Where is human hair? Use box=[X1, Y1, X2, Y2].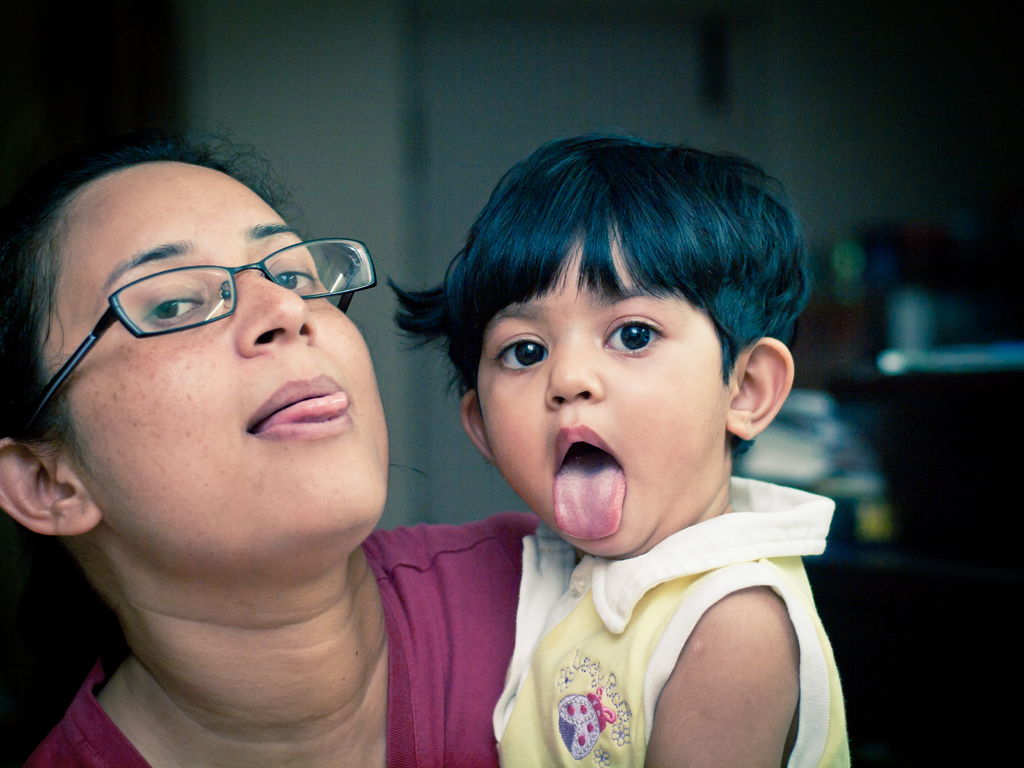
box=[419, 134, 800, 481].
